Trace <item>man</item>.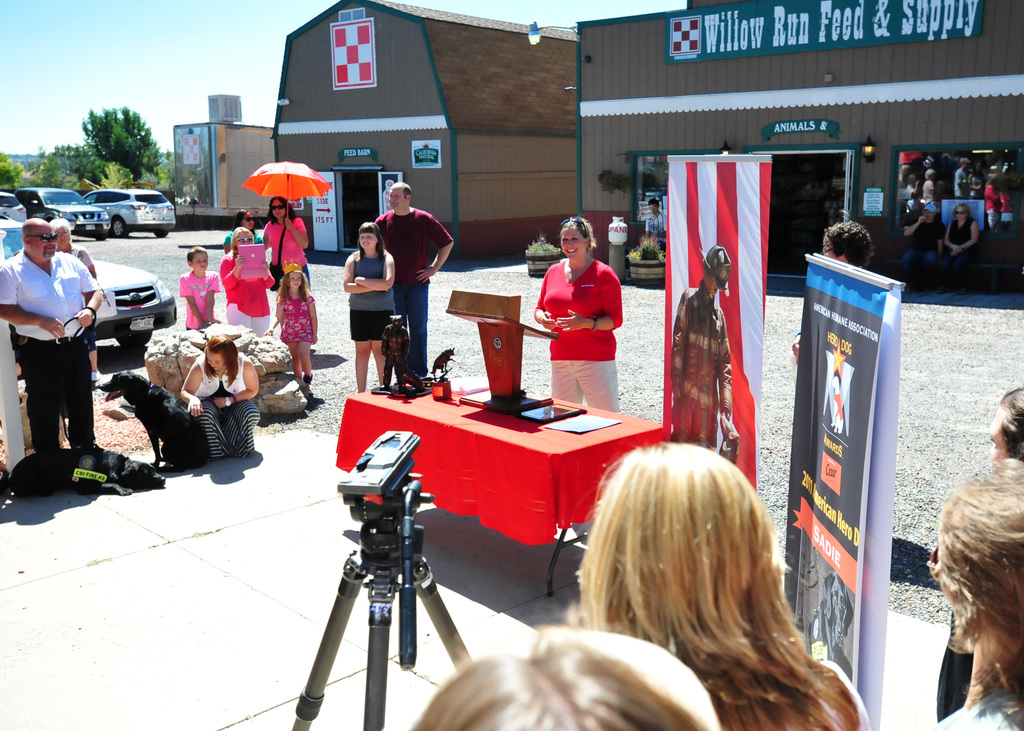
Traced to pyautogui.locateOnScreen(906, 203, 954, 297).
